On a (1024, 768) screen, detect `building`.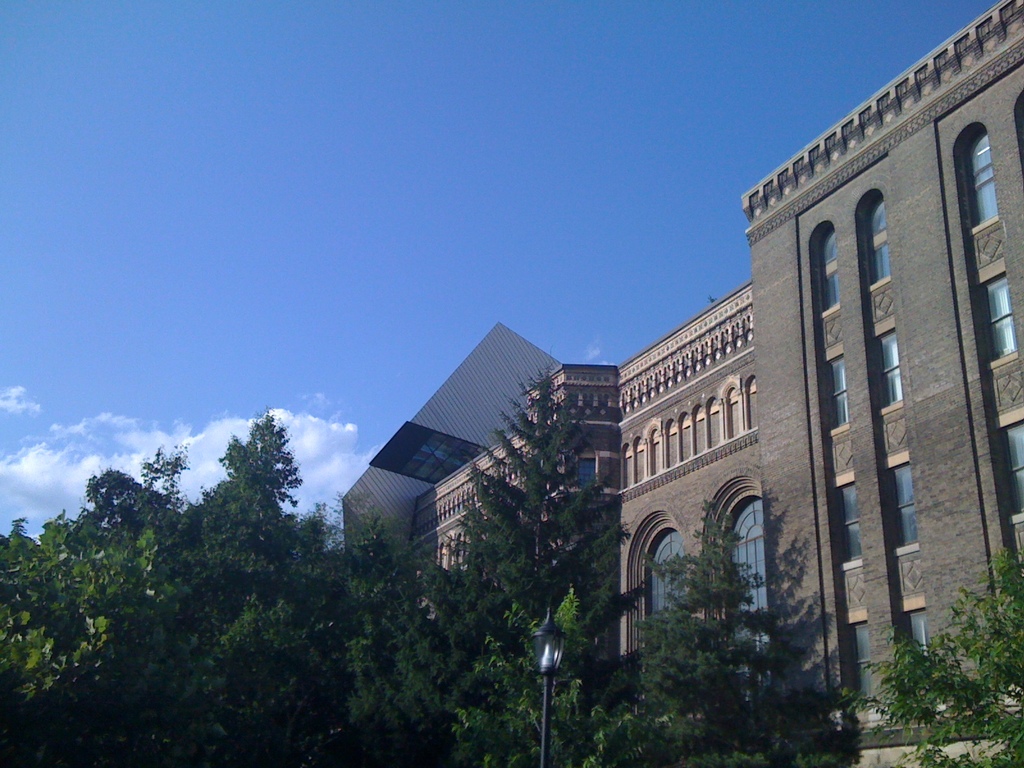
region(340, 0, 1023, 767).
